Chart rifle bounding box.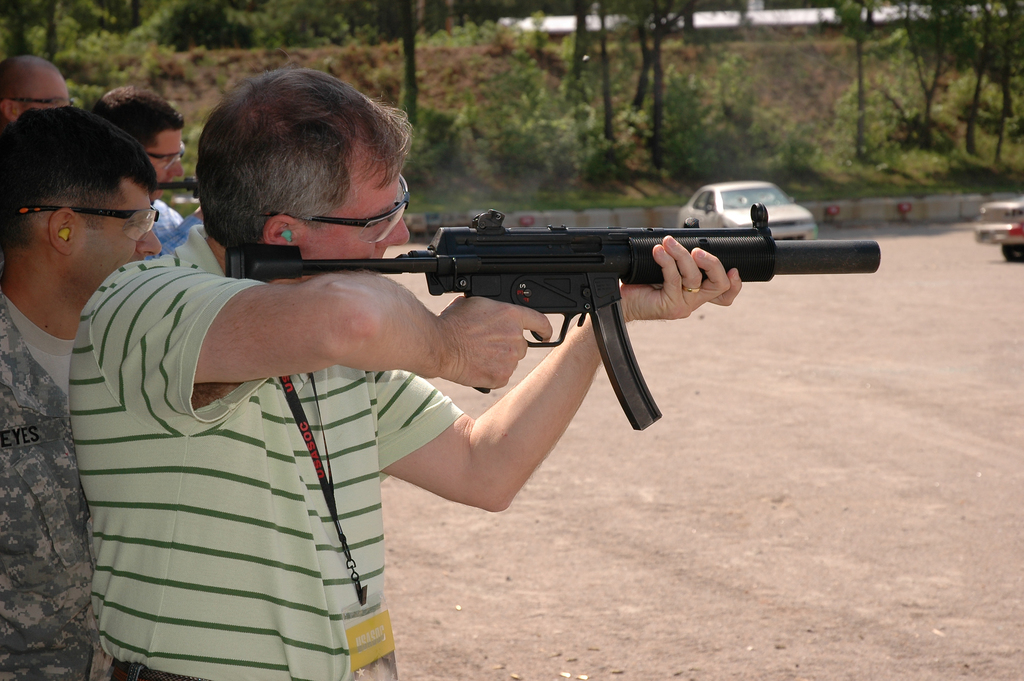
Charted: box=[225, 210, 878, 425].
